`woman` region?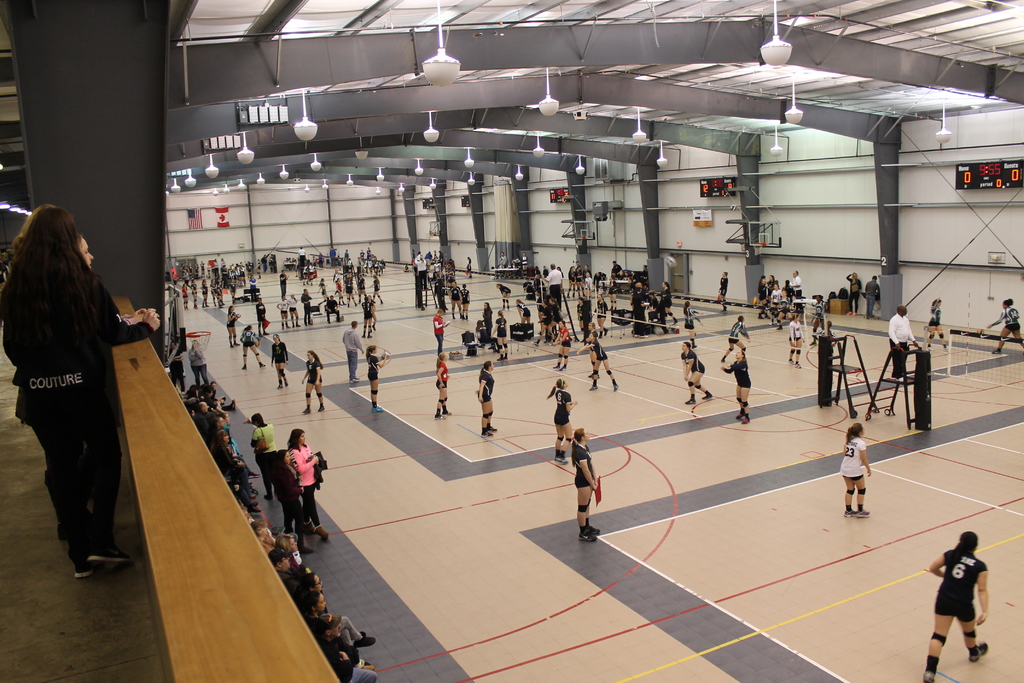
BBox(552, 320, 570, 370)
